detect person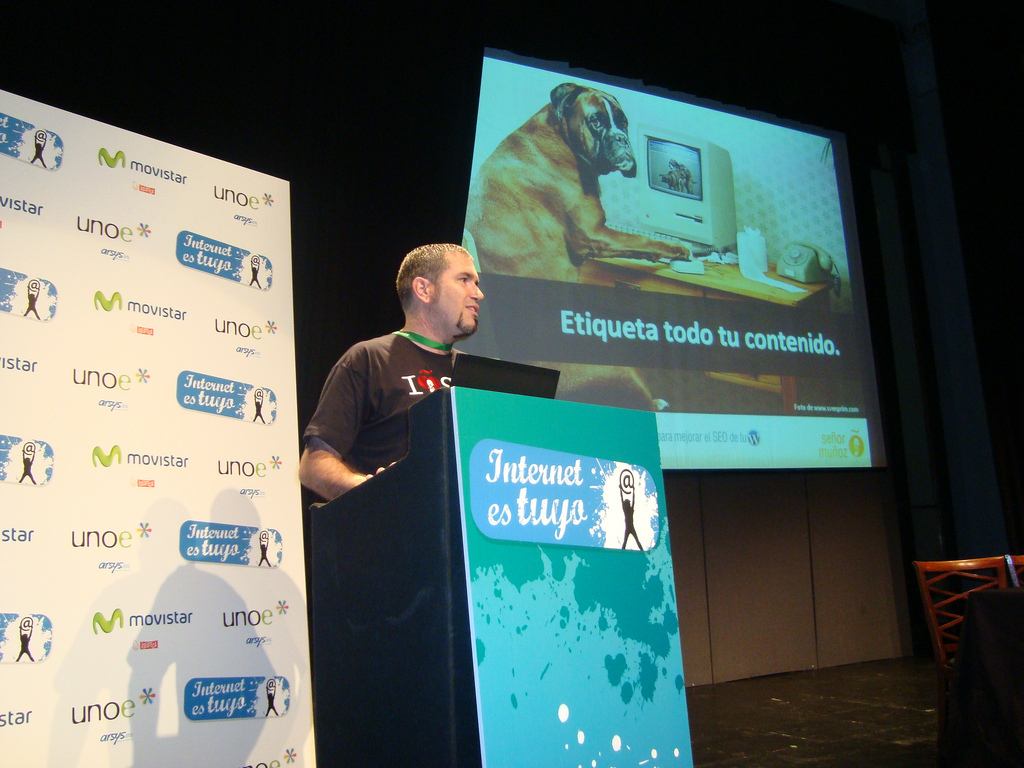
[left=623, top=486, right=650, bottom=551]
